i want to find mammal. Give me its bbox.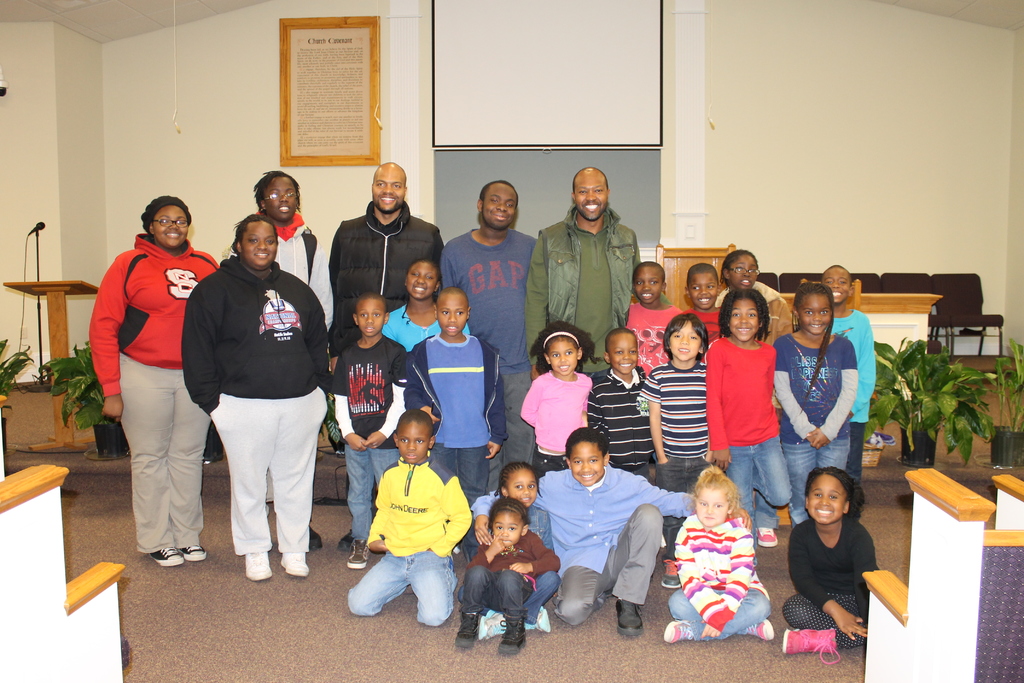
[454,497,558,652].
